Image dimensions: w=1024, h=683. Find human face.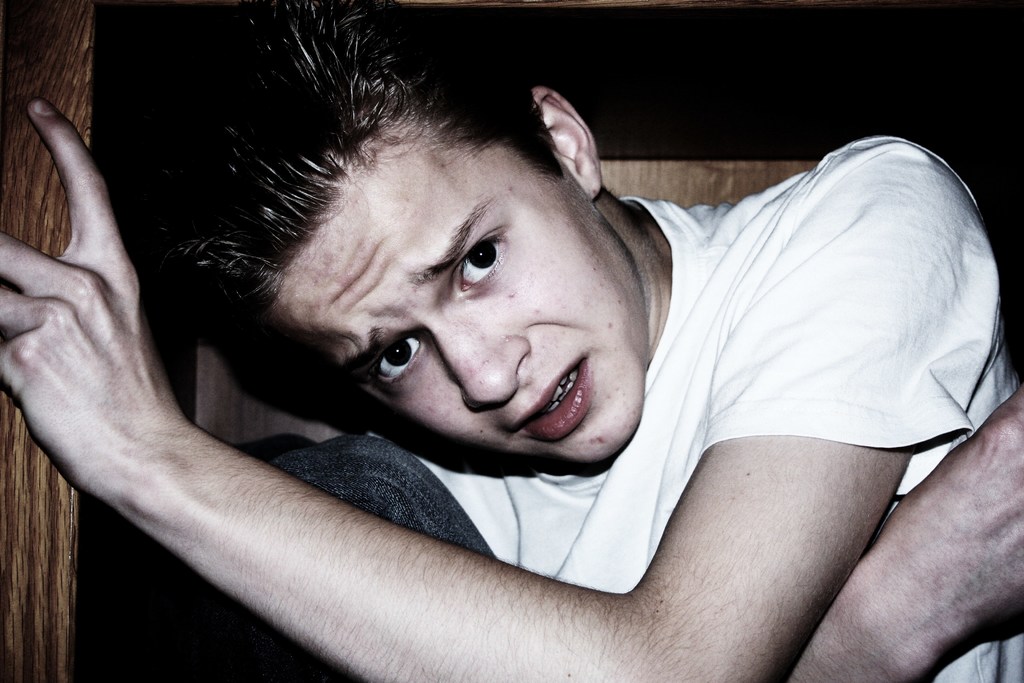
(254,170,645,463).
